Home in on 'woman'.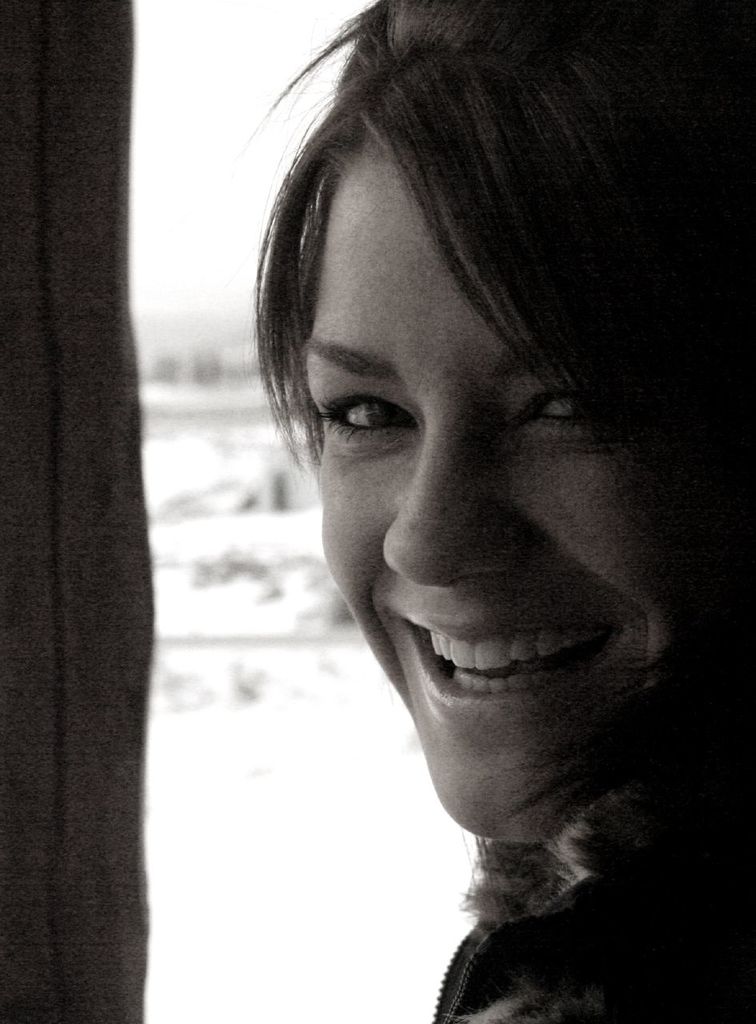
Homed in at [172,0,754,1015].
